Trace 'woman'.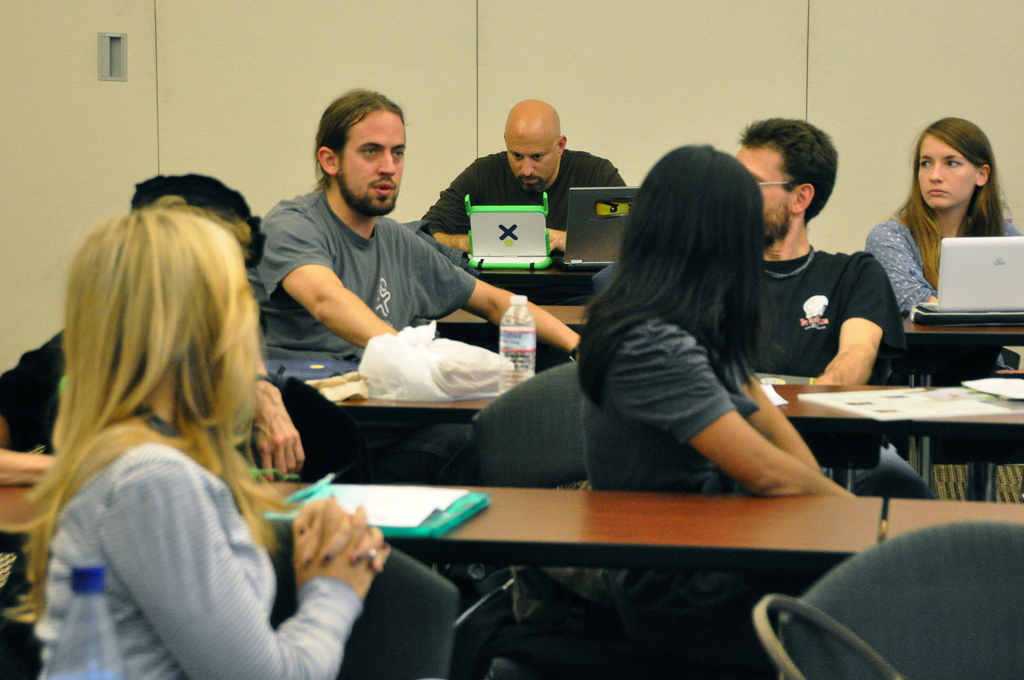
Traced to (572,140,861,667).
